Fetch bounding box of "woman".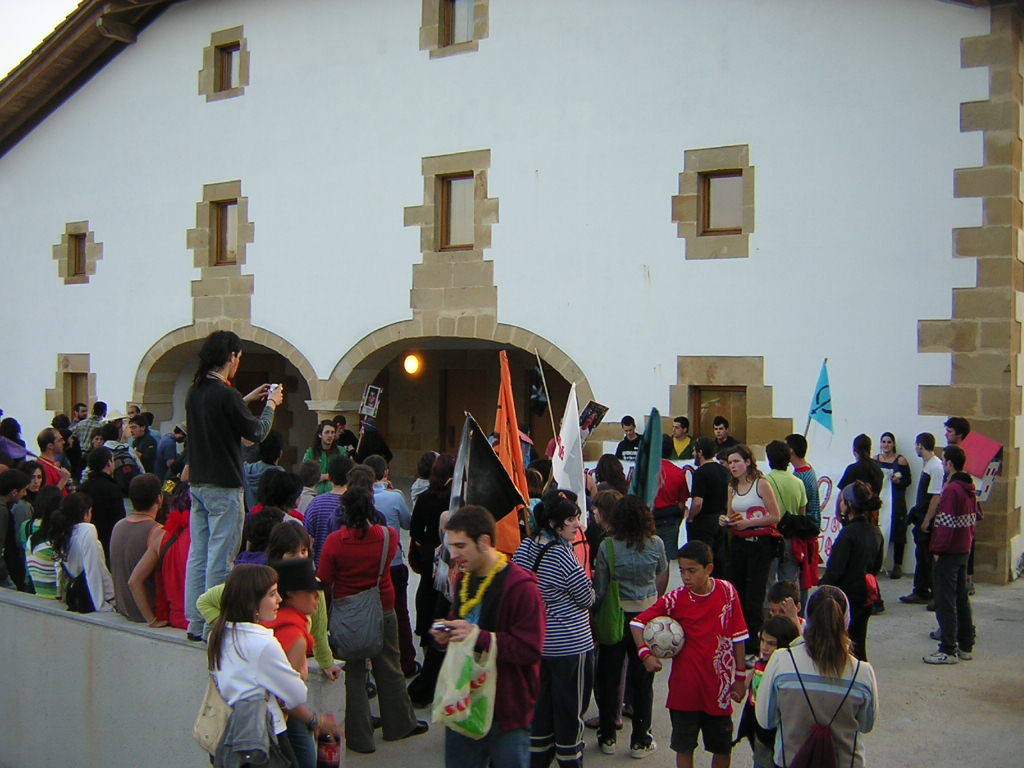
Bbox: bbox=(870, 429, 907, 583).
